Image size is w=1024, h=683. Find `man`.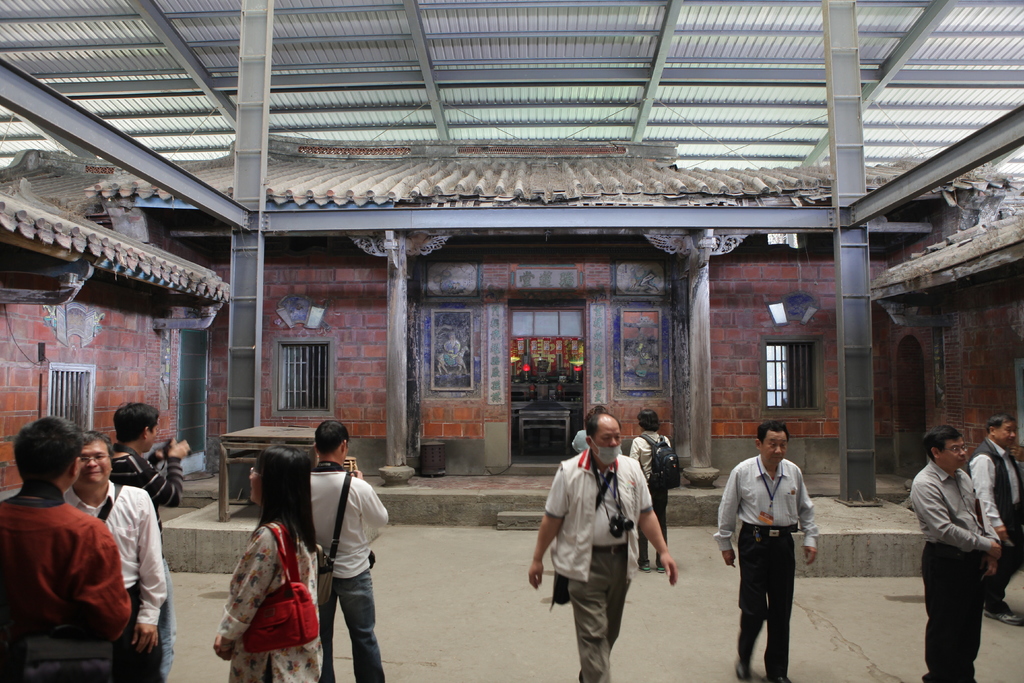
l=109, t=400, r=195, b=525.
